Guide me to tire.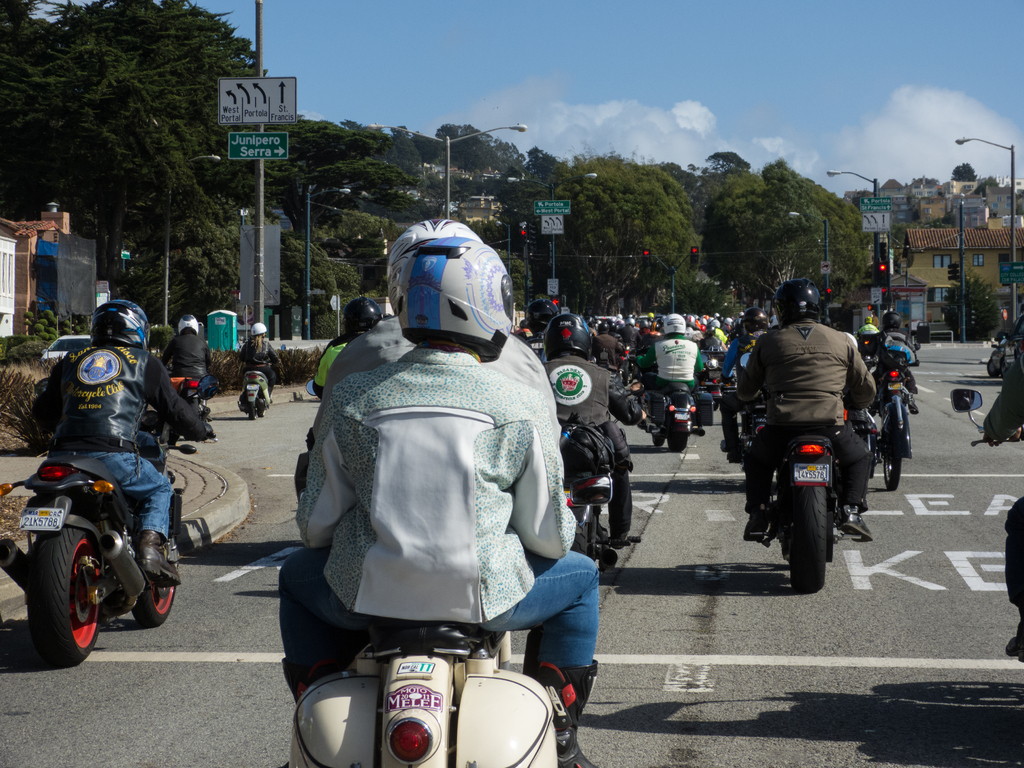
Guidance: crop(650, 428, 668, 447).
